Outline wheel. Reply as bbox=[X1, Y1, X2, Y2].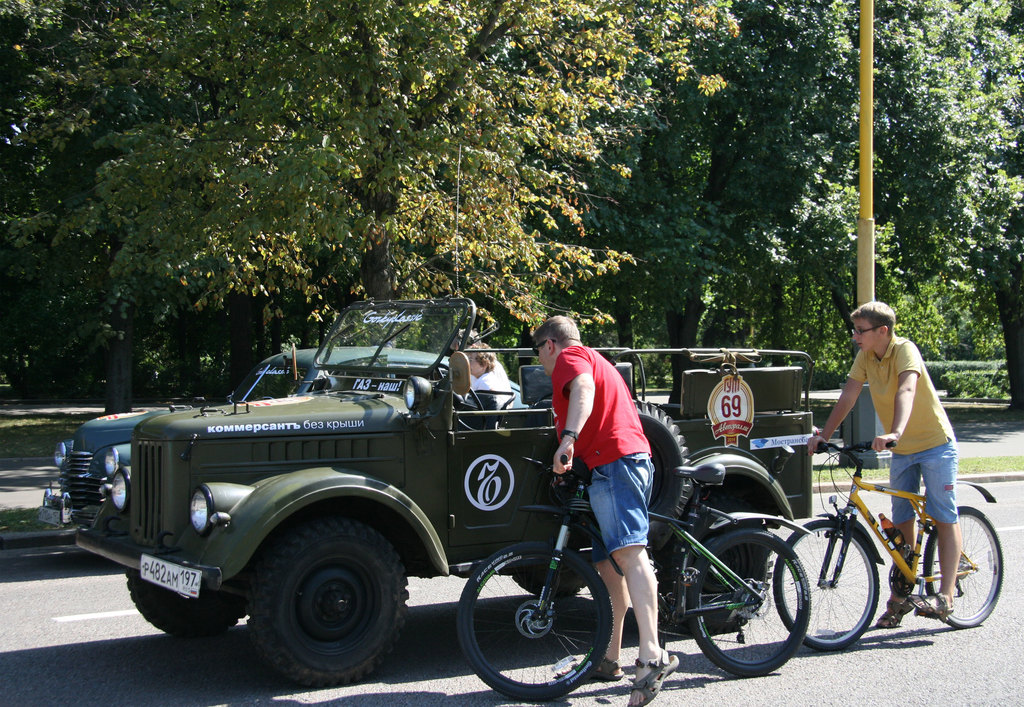
bbox=[235, 523, 409, 680].
